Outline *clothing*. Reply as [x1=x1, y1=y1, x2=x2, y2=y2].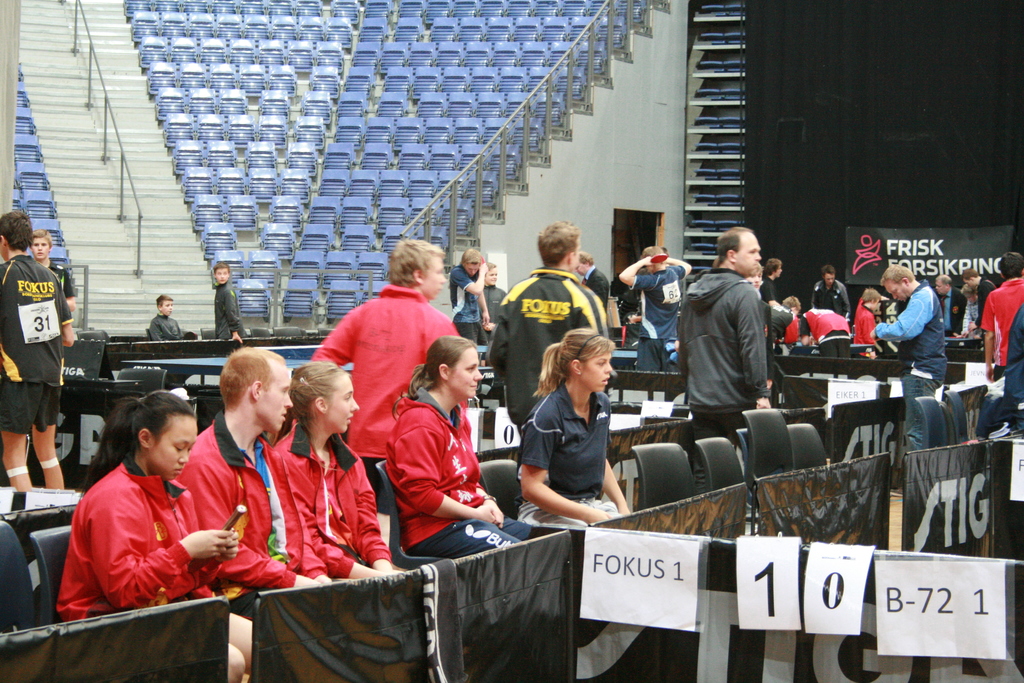
[x1=757, y1=274, x2=781, y2=307].
